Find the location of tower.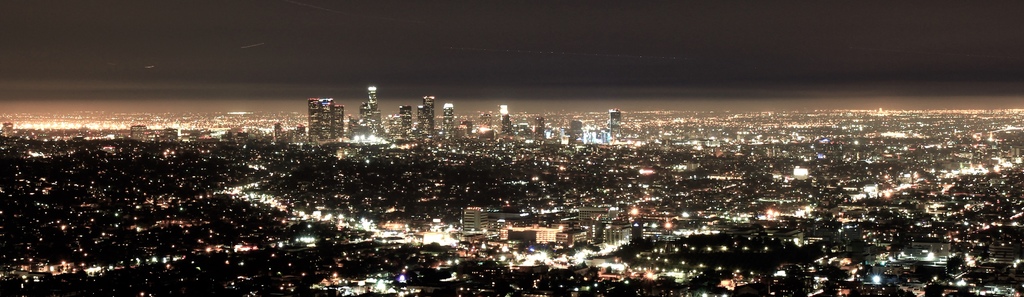
Location: [326,99,348,145].
